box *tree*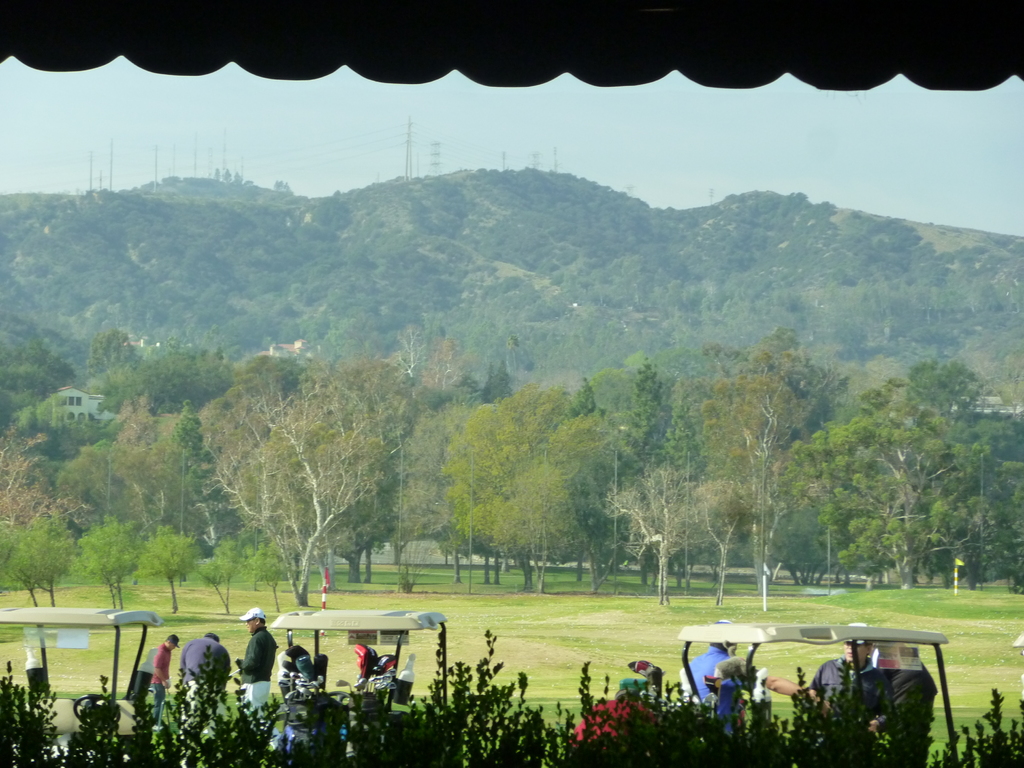
(x1=214, y1=352, x2=342, y2=580)
